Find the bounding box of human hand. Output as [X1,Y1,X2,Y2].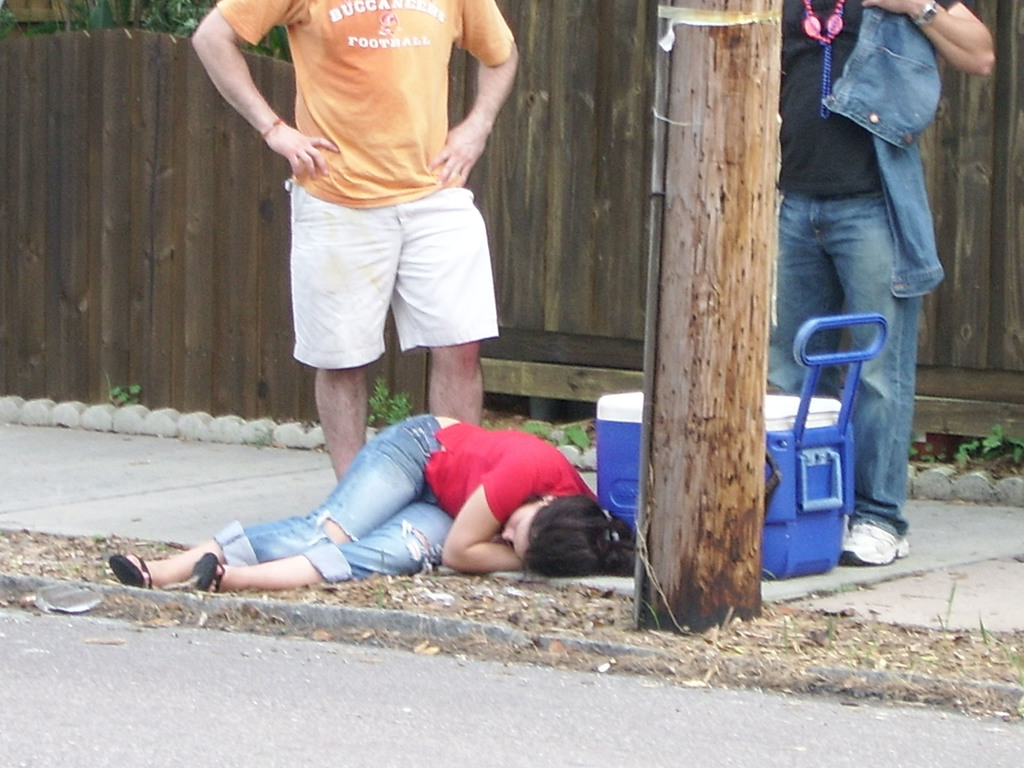
[427,122,489,191].
